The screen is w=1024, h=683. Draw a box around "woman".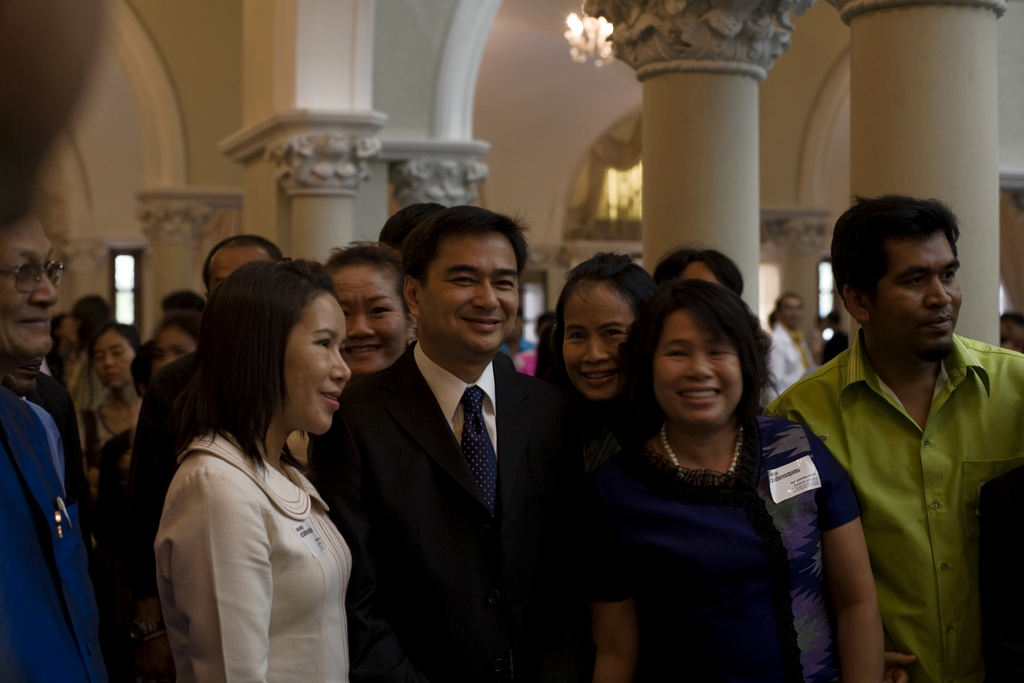
320,241,416,378.
